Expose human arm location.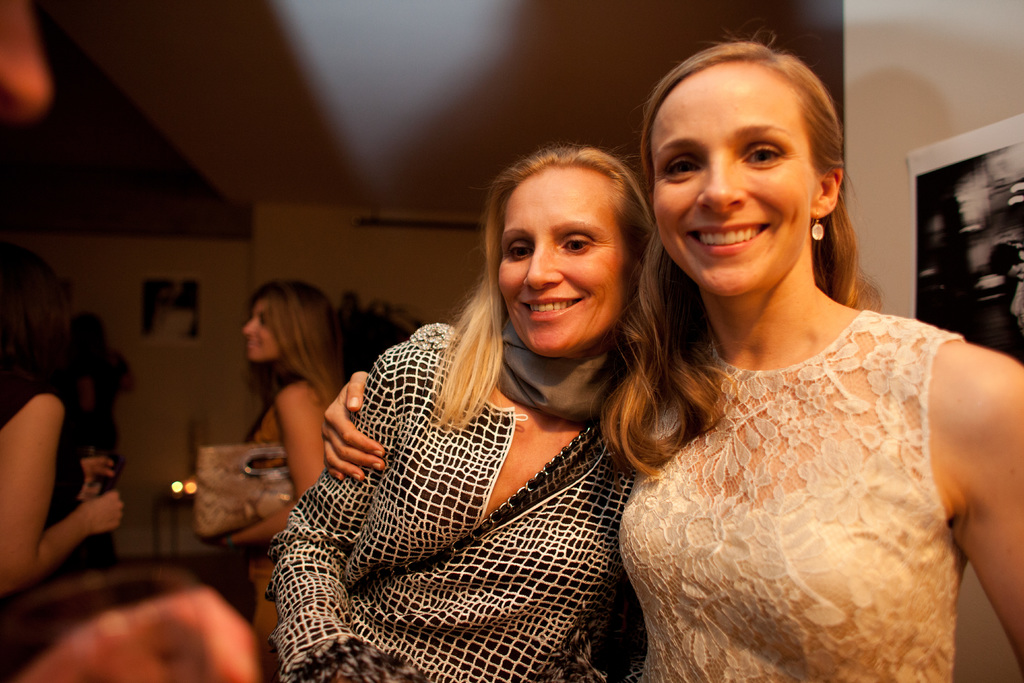
Exposed at [220,388,326,554].
